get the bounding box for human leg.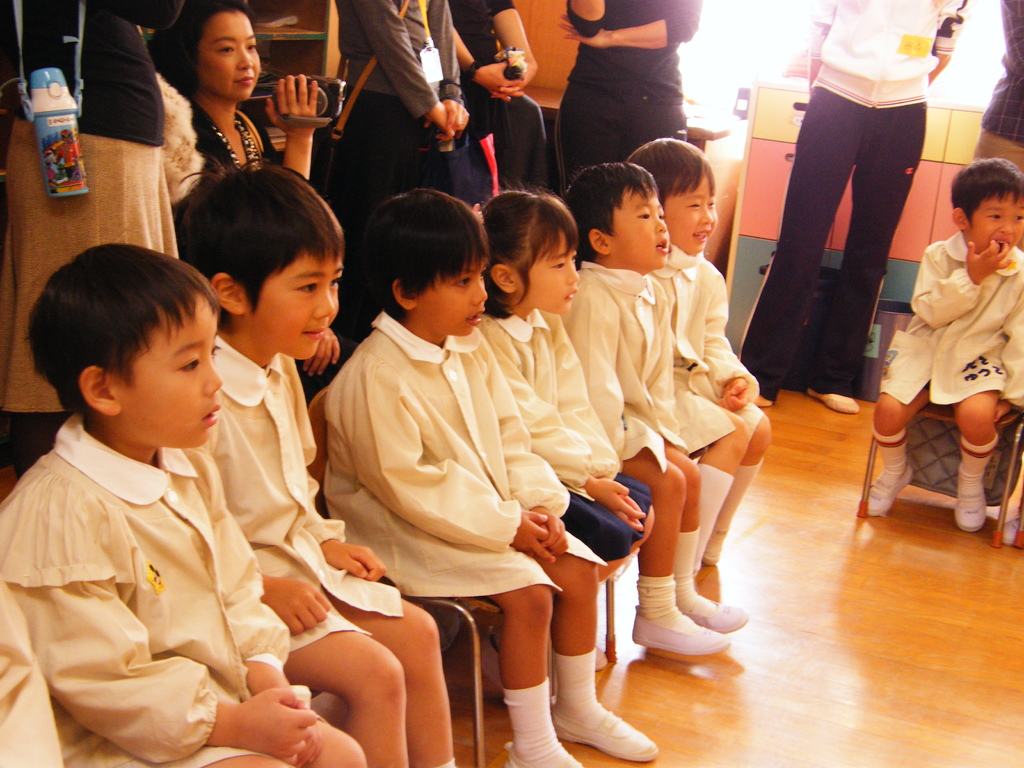
502/588/570/767.
